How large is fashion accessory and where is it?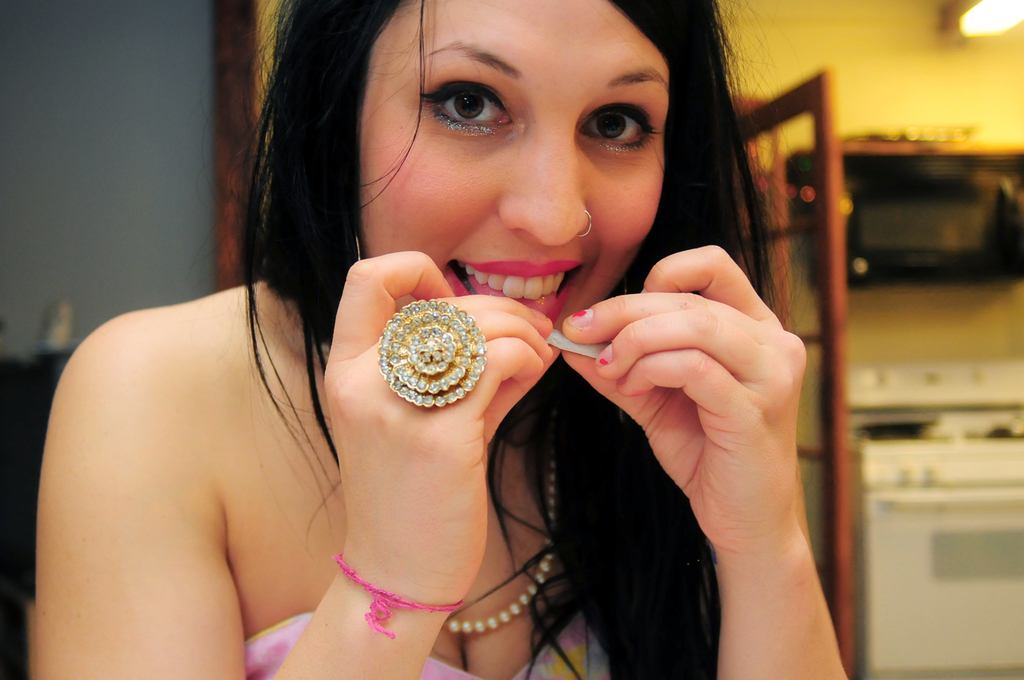
Bounding box: bbox=[383, 295, 485, 411].
